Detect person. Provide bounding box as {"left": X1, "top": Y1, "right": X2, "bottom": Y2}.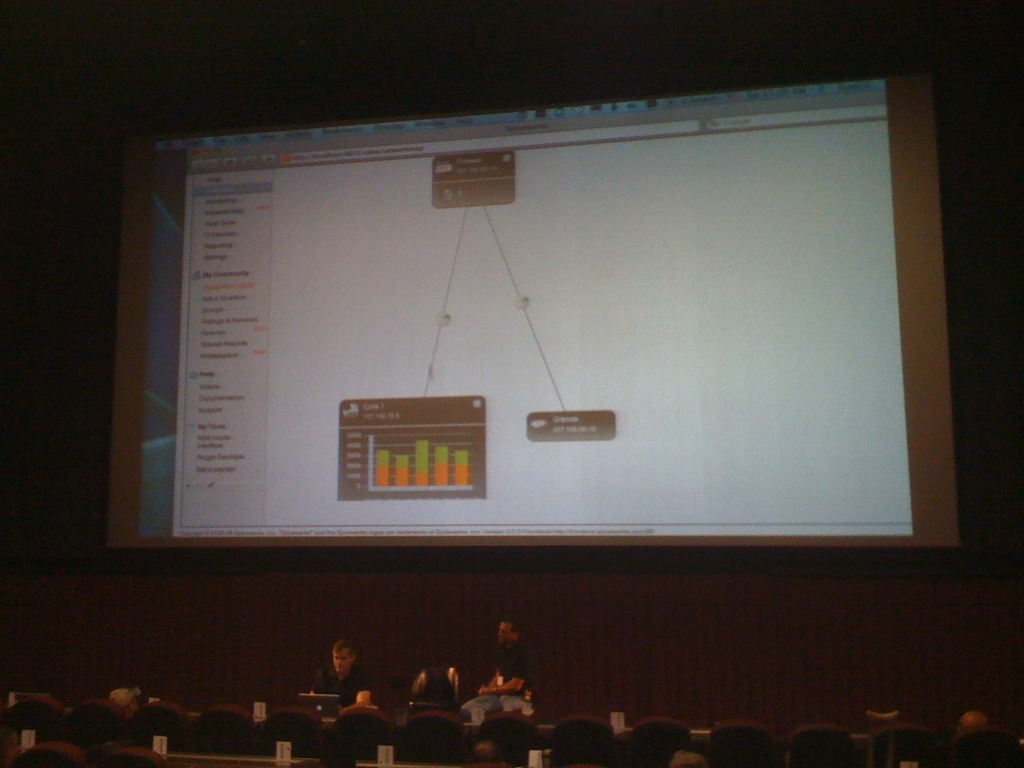
{"left": 472, "top": 609, "right": 531, "bottom": 725}.
